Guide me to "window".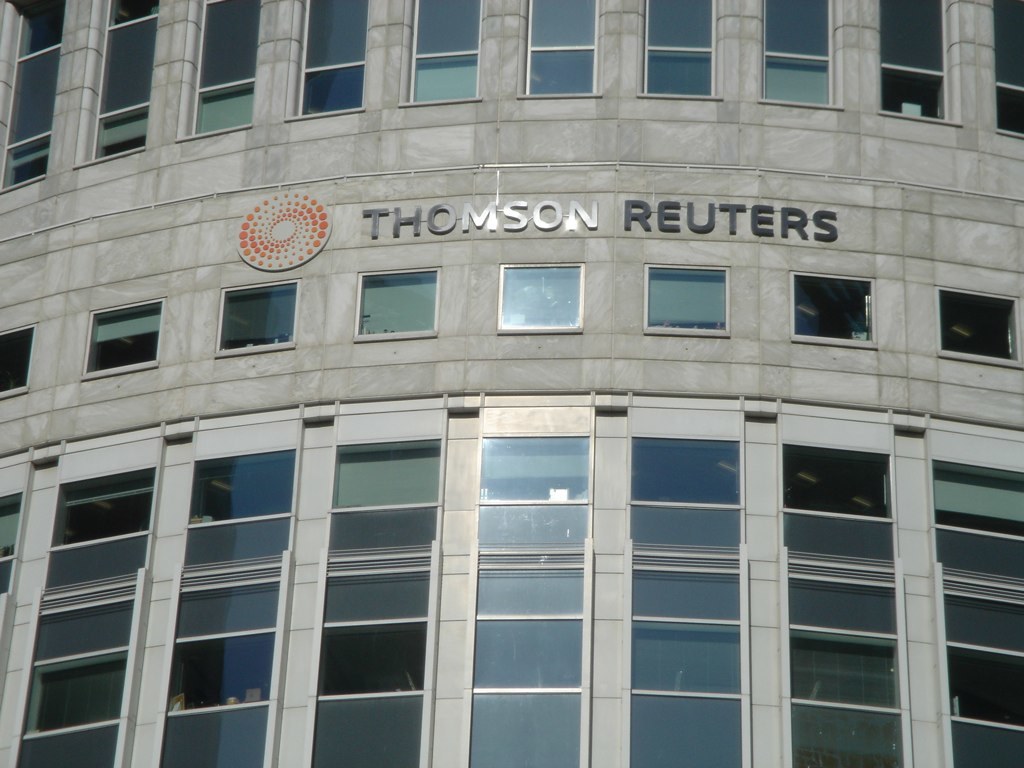
Guidance: bbox=[626, 0, 727, 96].
